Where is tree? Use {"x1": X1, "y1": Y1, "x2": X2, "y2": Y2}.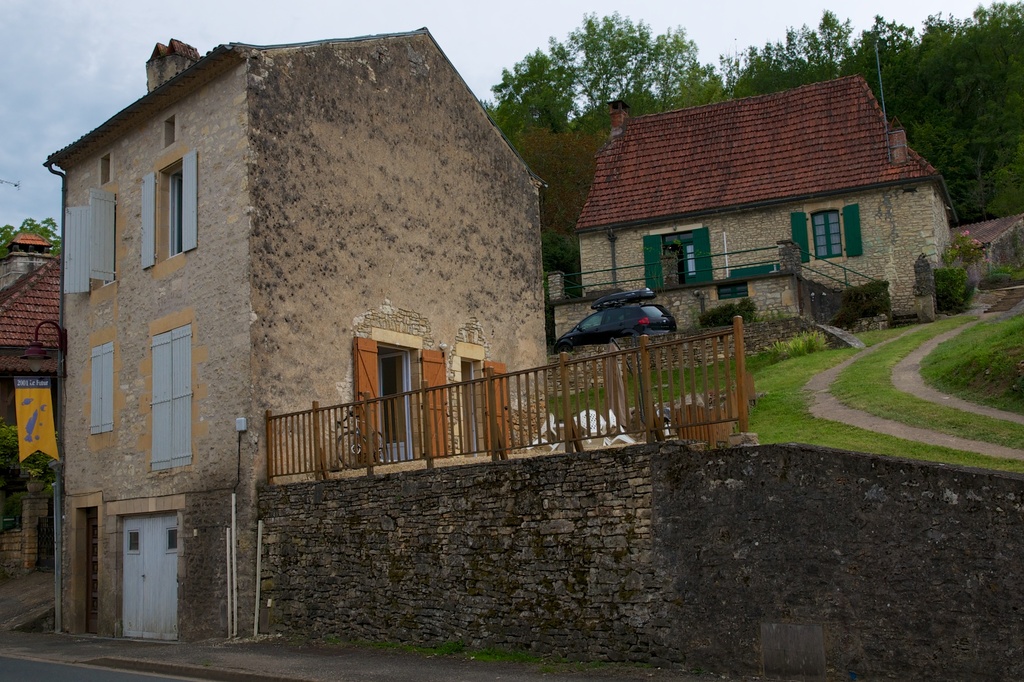
{"x1": 491, "y1": 9, "x2": 701, "y2": 127}.
